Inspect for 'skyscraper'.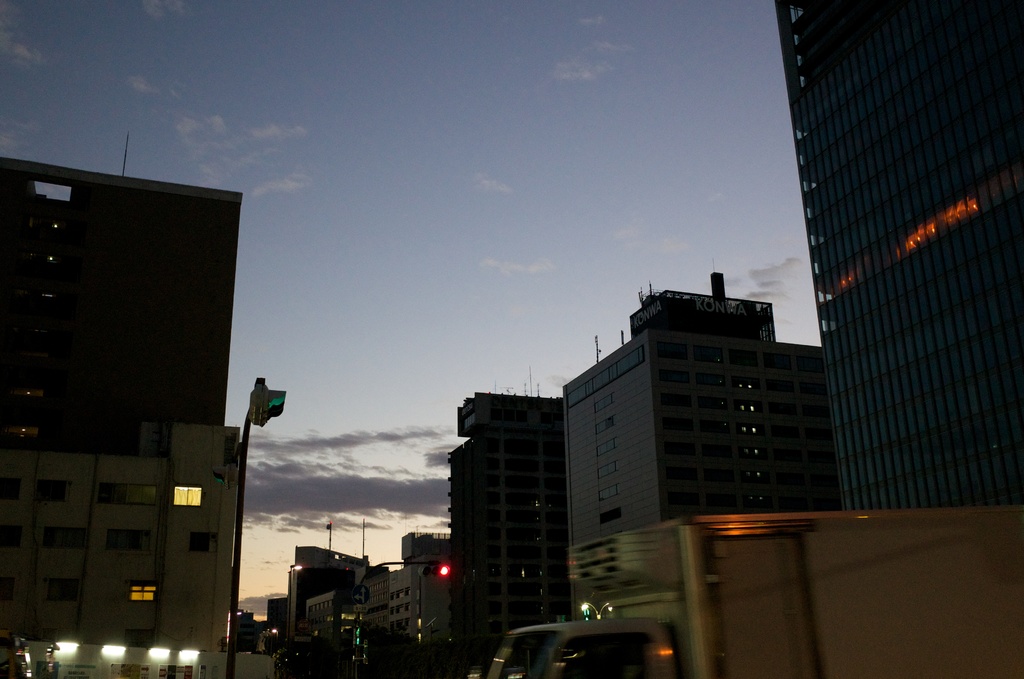
Inspection: <box>760,0,1023,516</box>.
